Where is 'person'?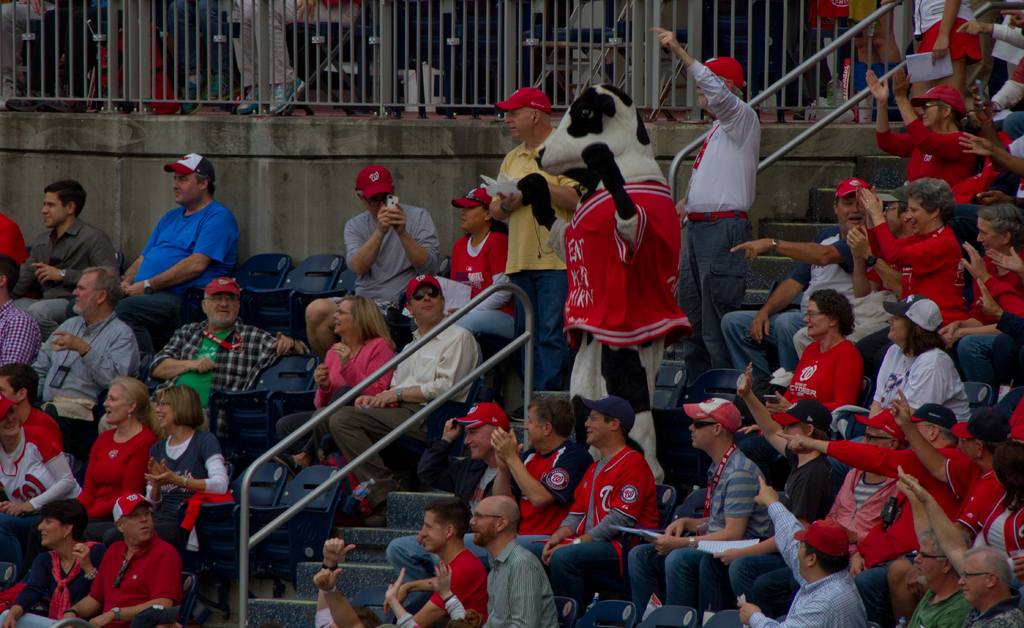
left=302, top=163, right=438, bottom=364.
